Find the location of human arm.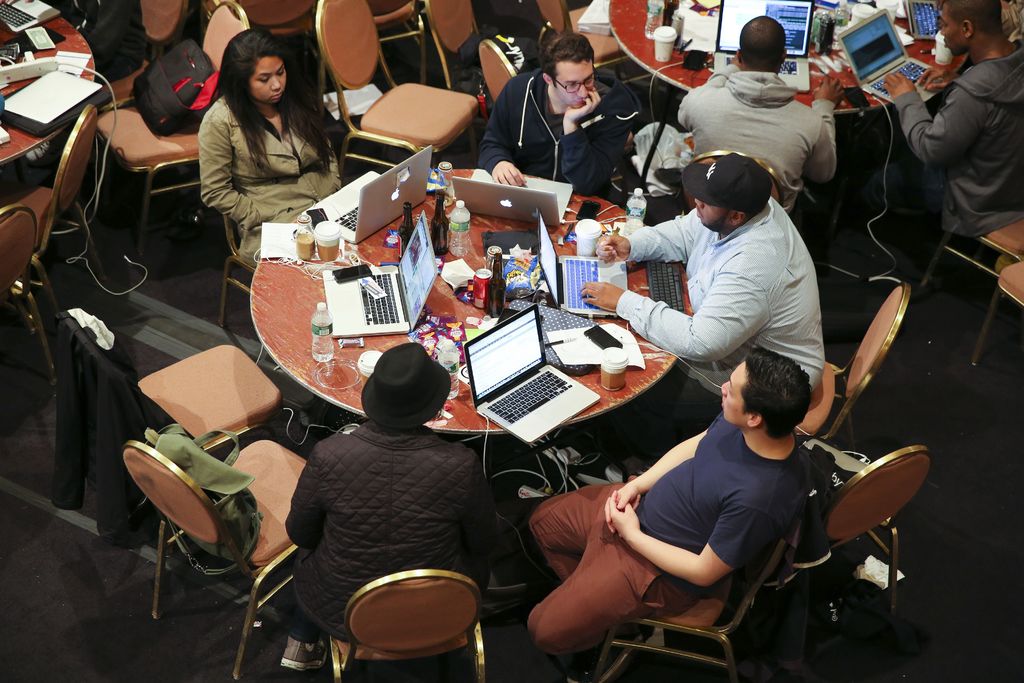
Location: <box>881,68,991,172</box>.
